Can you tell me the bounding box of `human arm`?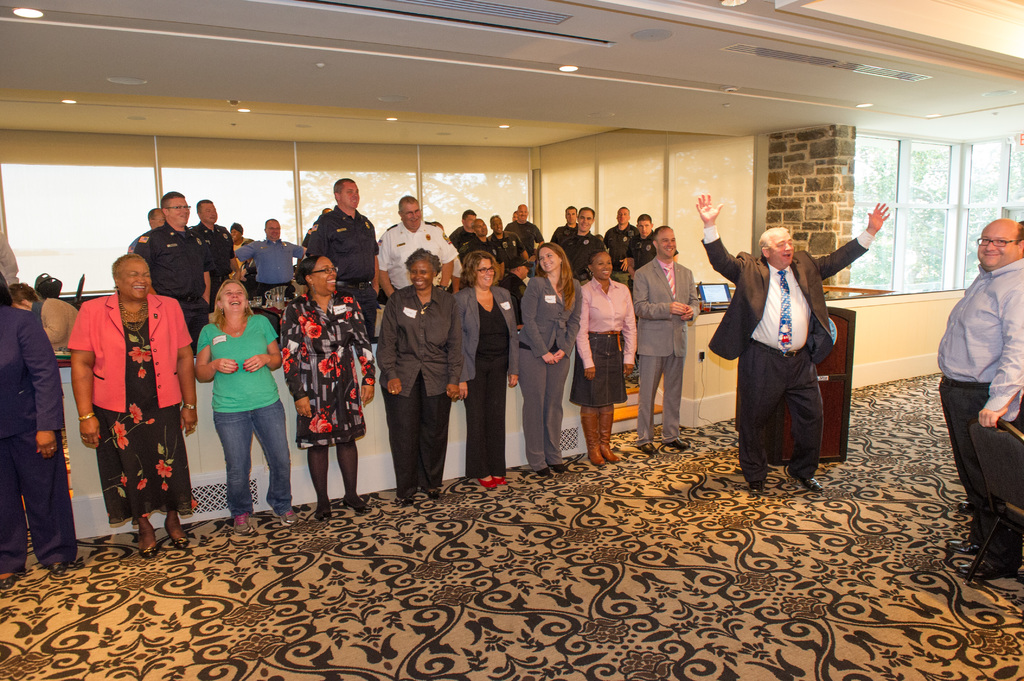
rect(433, 228, 455, 286).
